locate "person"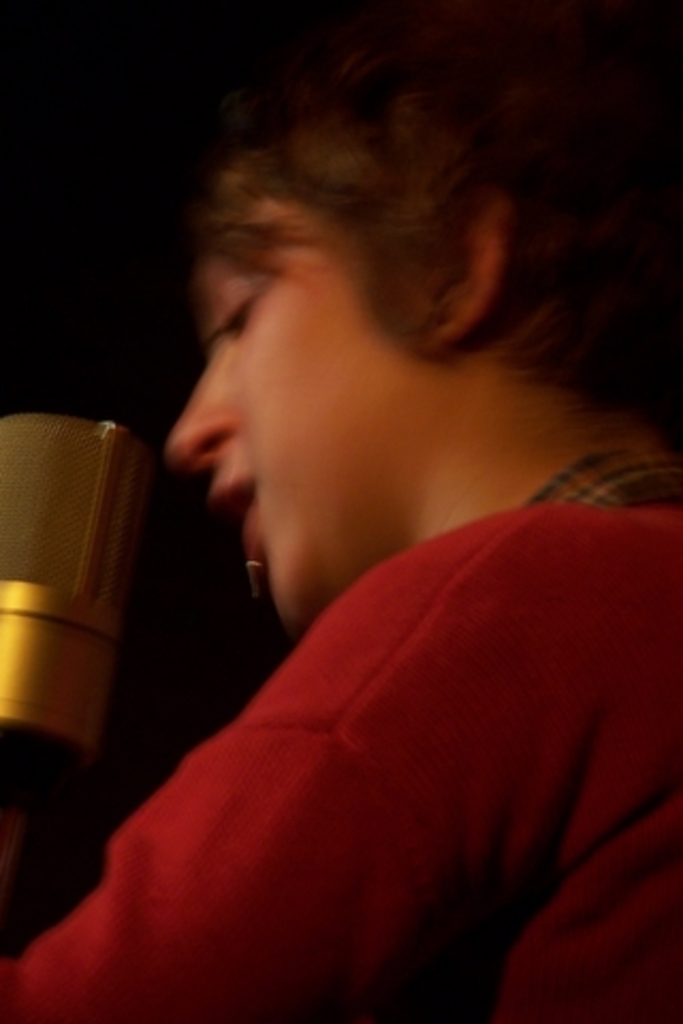
(x1=68, y1=15, x2=660, y2=1003)
